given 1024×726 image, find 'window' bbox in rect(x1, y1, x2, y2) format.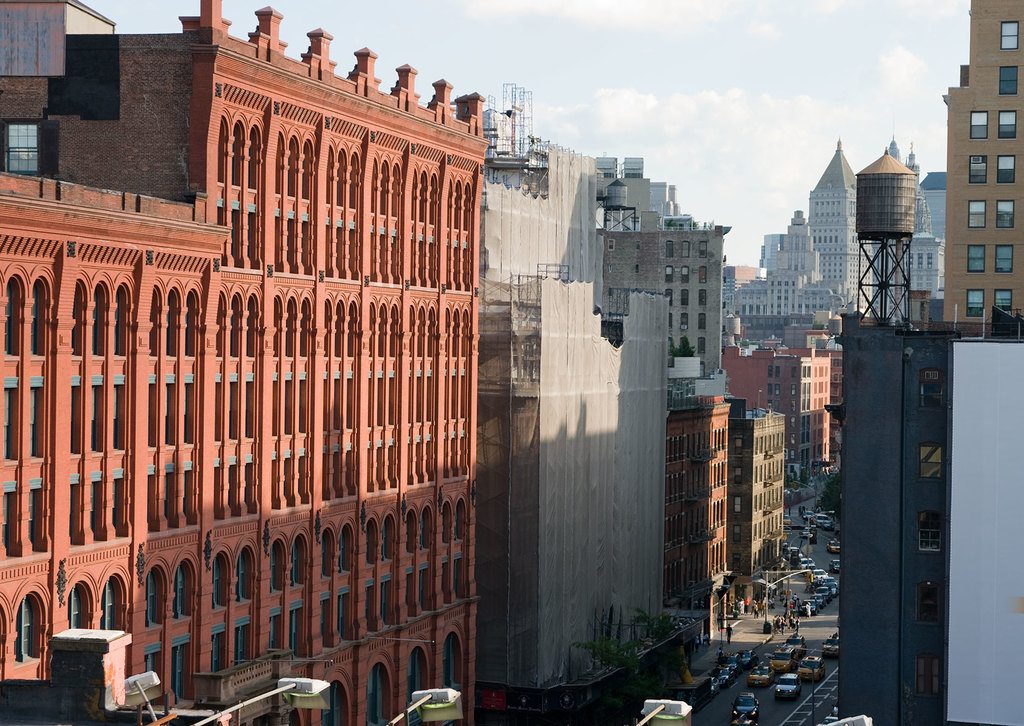
rect(321, 677, 356, 725).
